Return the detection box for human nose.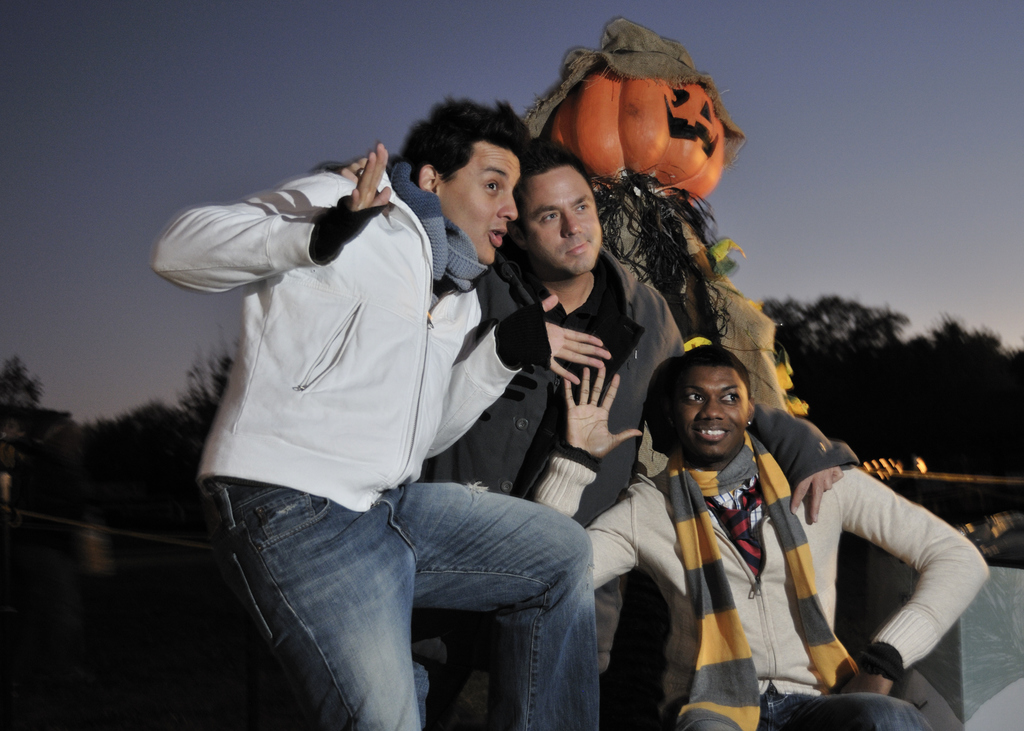
left=499, top=192, right=518, bottom=221.
